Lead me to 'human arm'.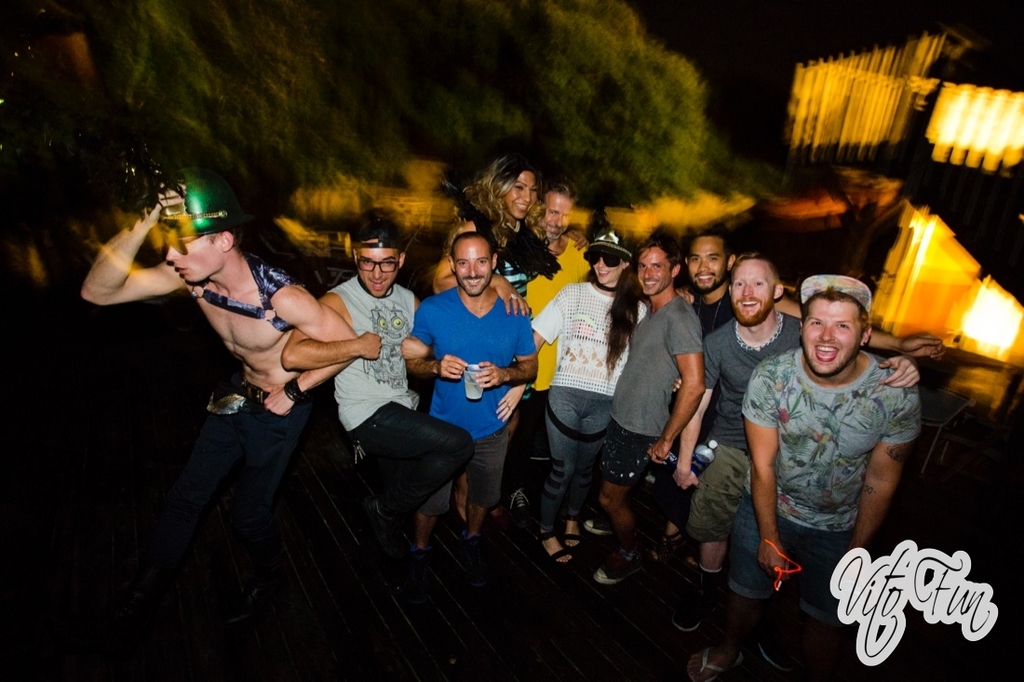
Lead to l=259, t=282, r=356, b=415.
